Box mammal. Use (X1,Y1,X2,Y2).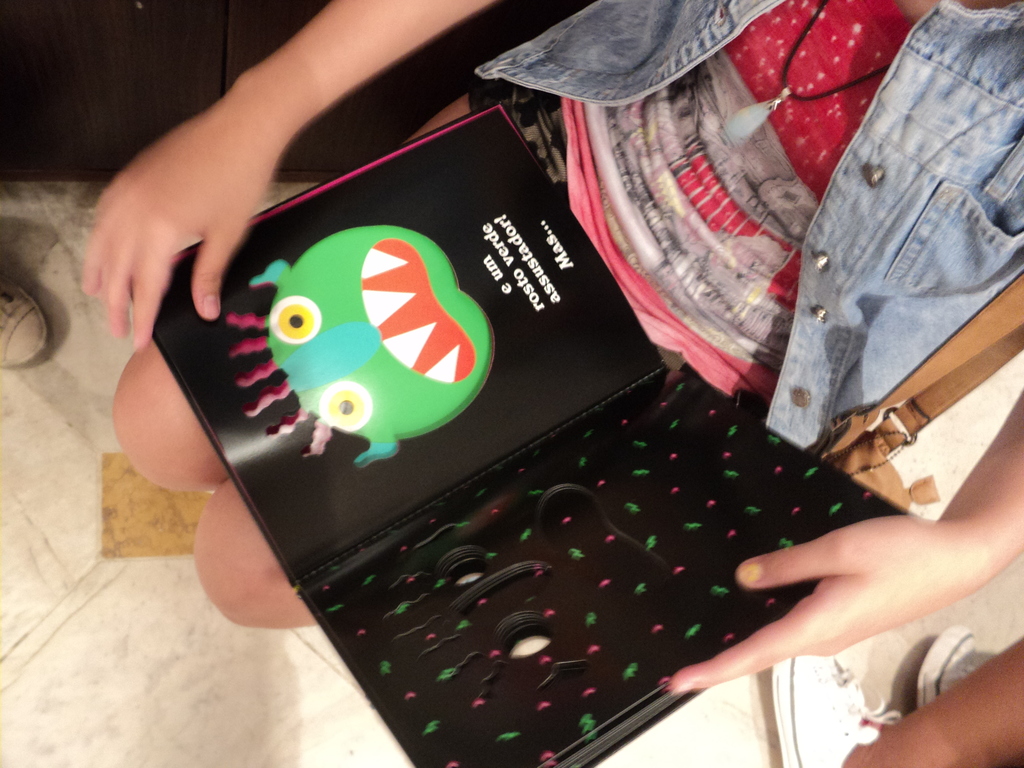
(73,0,1023,693).
